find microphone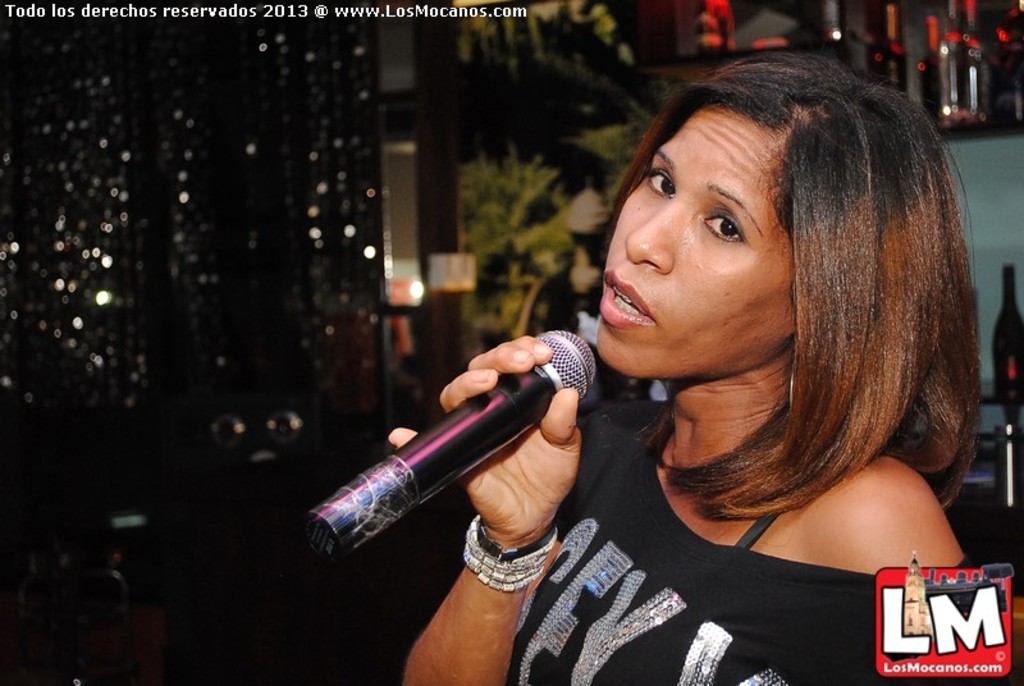
l=288, t=329, r=605, b=561
